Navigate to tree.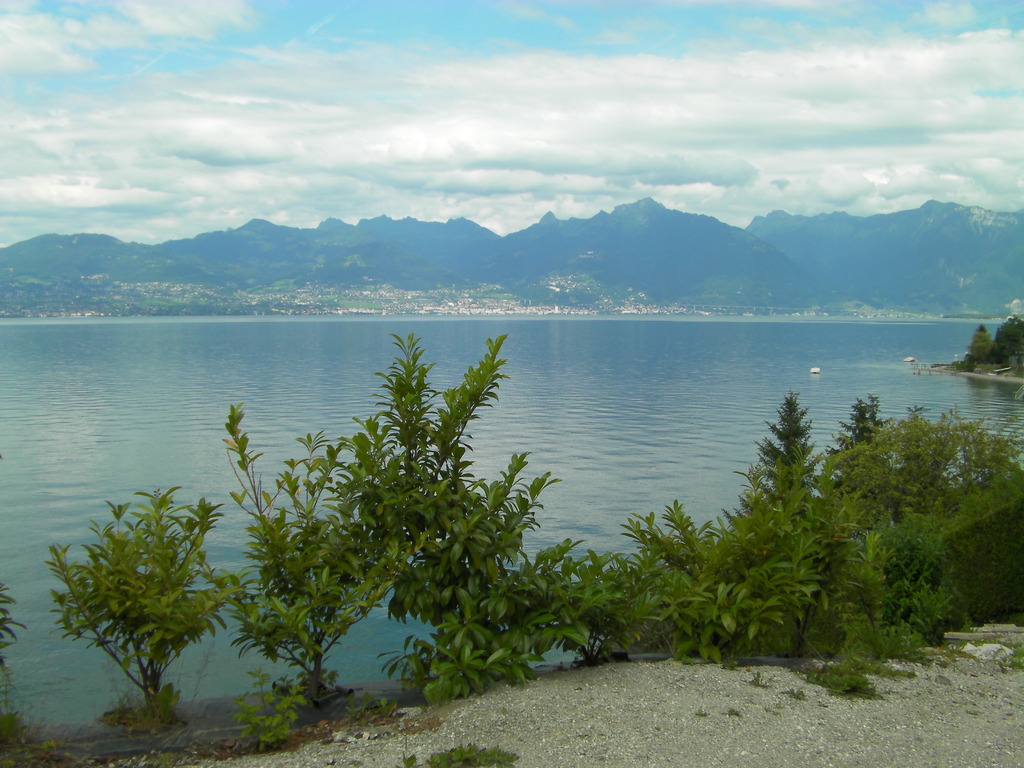
Navigation target: rect(566, 388, 1023, 691).
